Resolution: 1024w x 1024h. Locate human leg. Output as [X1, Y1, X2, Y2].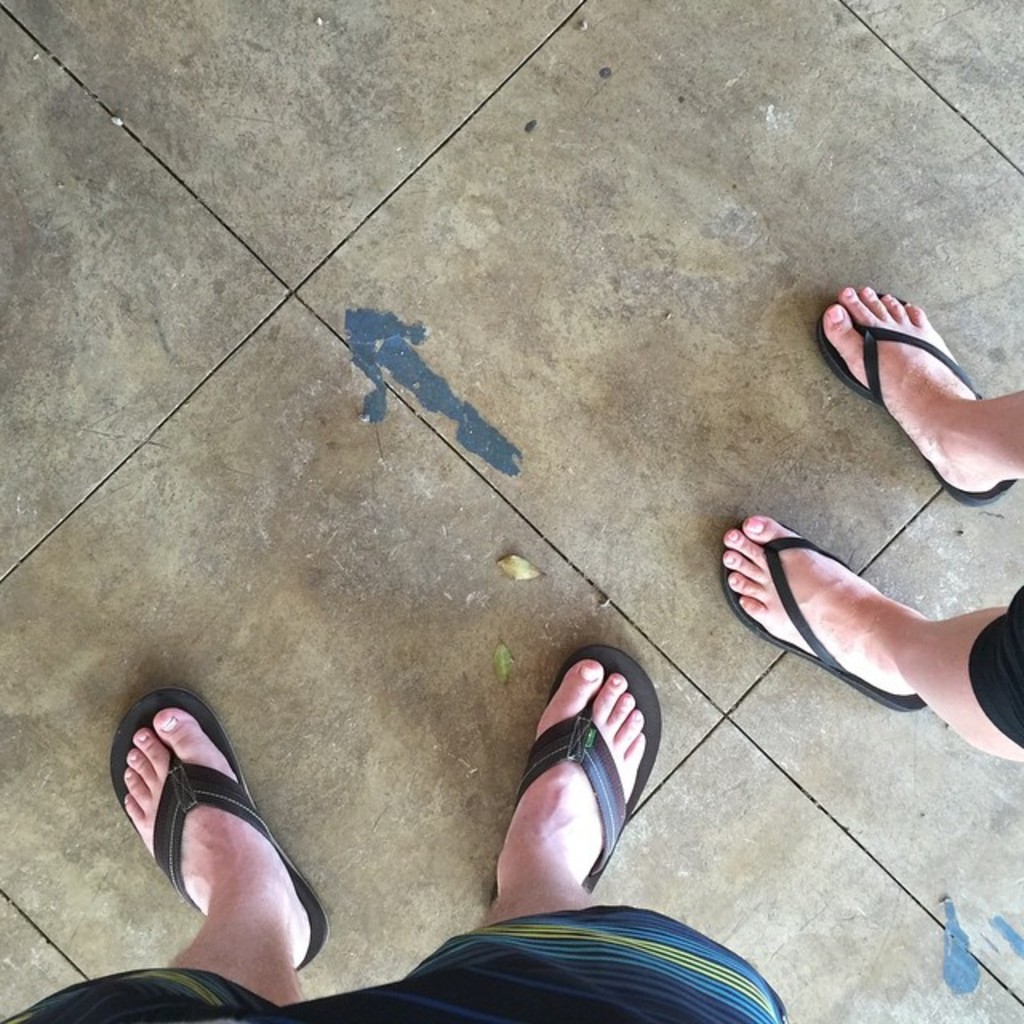
[819, 286, 1022, 512].
